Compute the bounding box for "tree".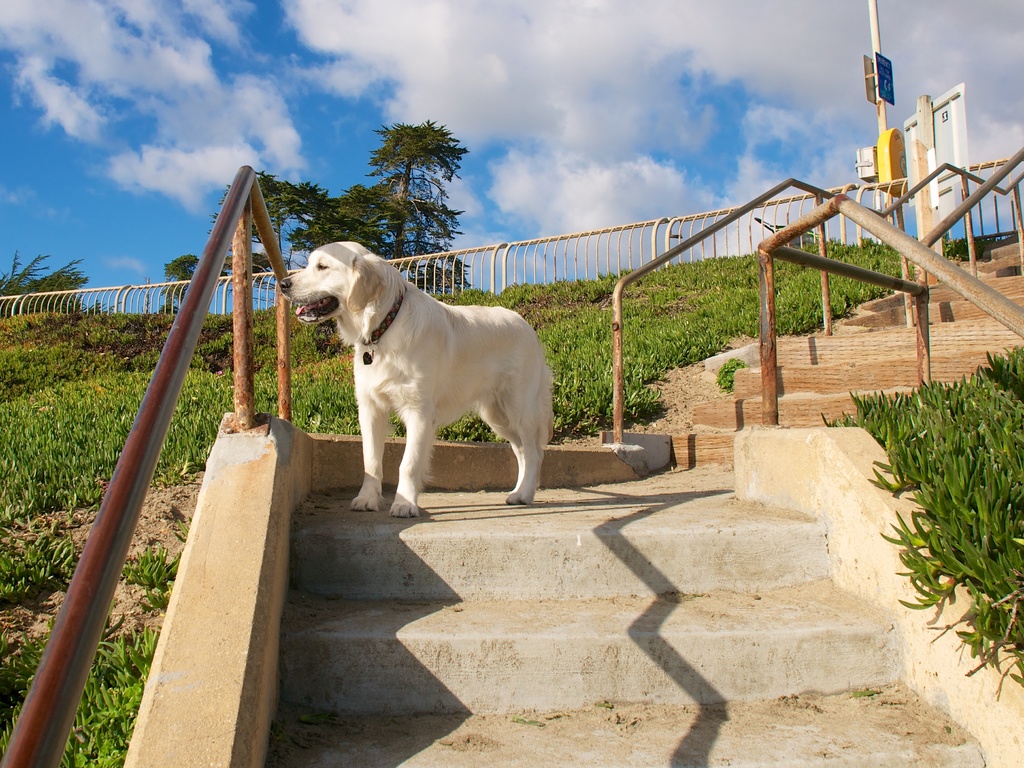
(x1=216, y1=129, x2=469, y2=286).
